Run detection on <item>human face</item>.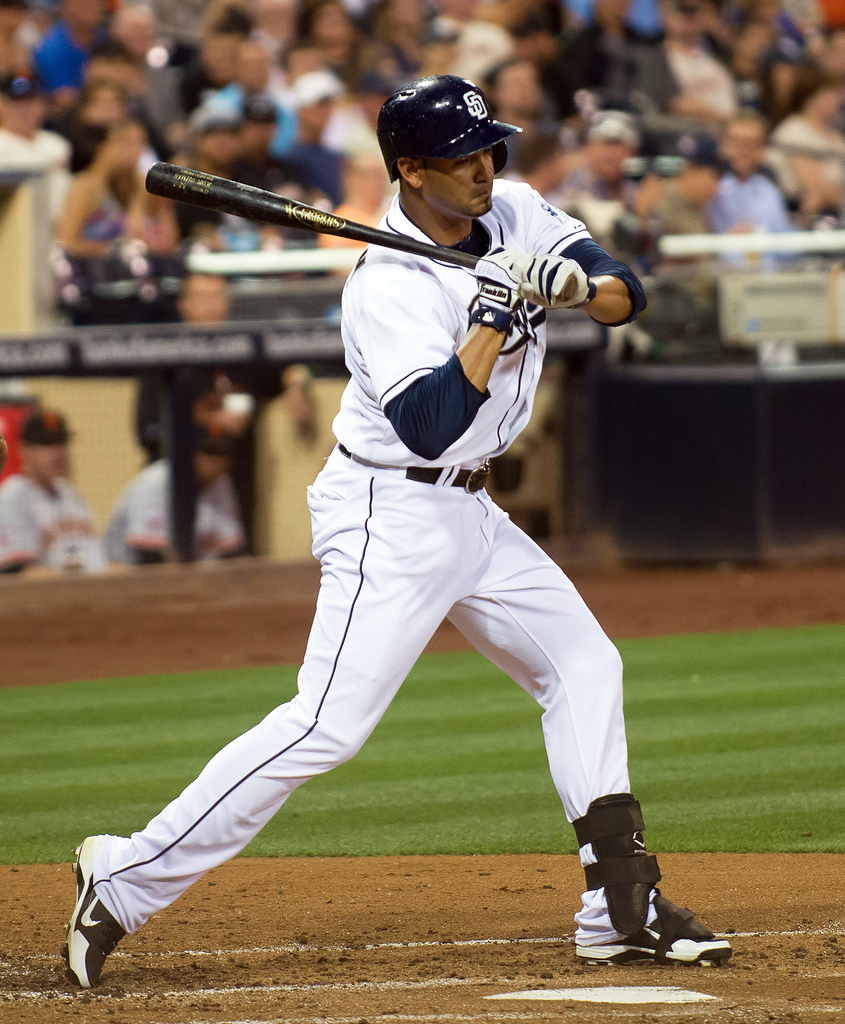
Result: {"x1": 447, "y1": 0, "x2": 477, "y2": 8}.
